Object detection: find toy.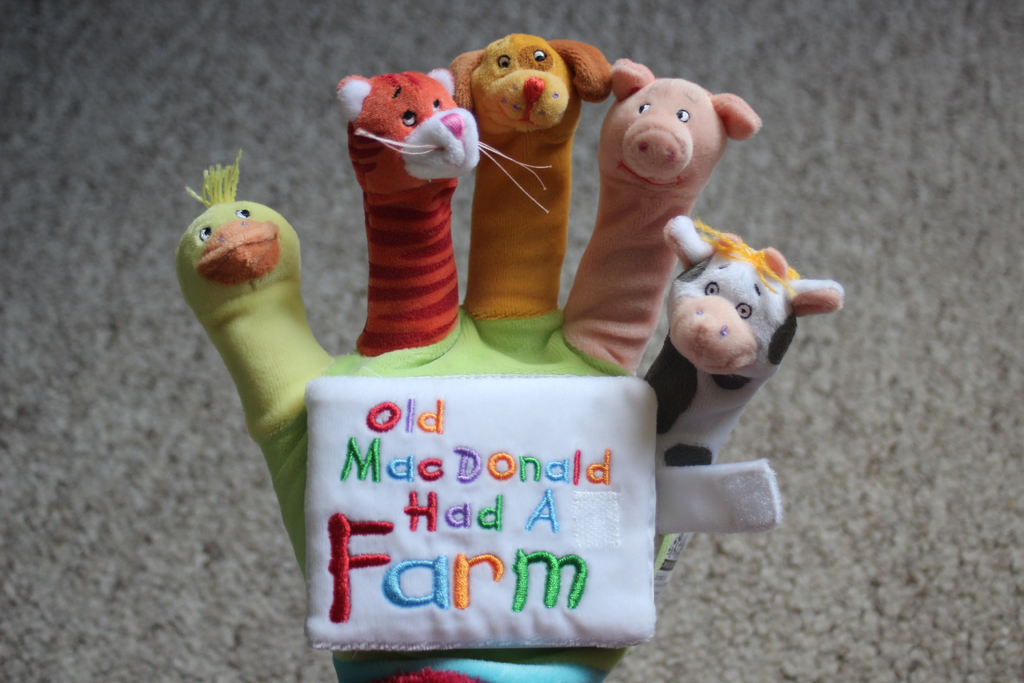
x1=195, y1=76, x2=803, y2=626.
